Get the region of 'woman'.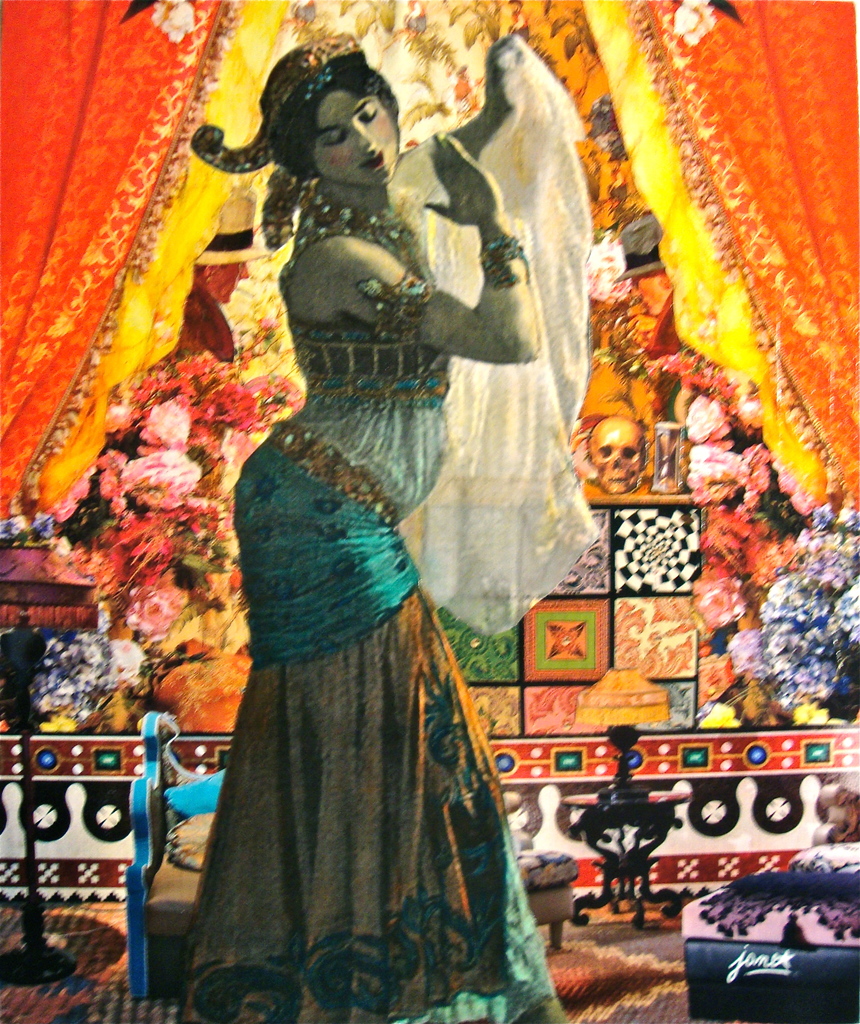
134, 29, 588, 984.
